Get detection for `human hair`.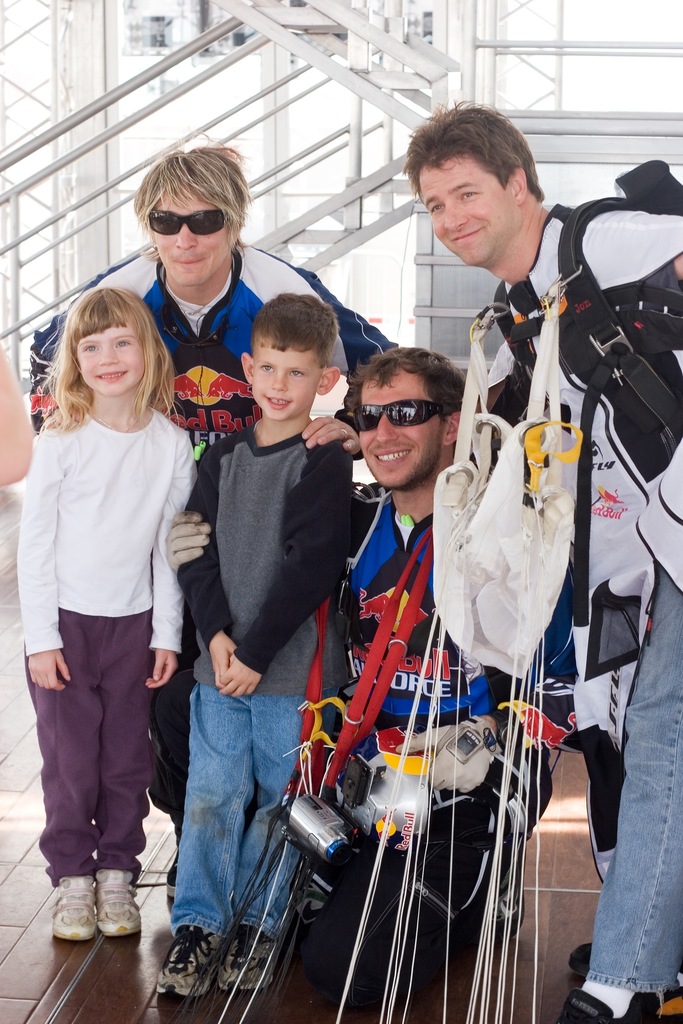
Detection: x1=135 y1=128 x2=254 y2=258.
